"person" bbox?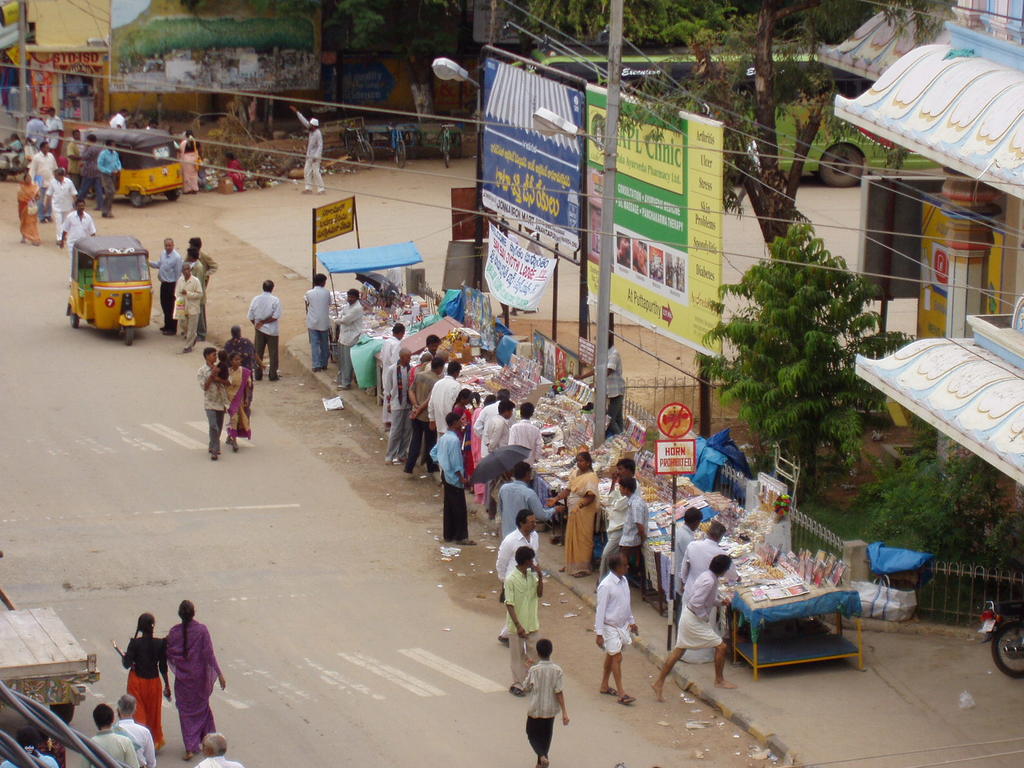
673,508,700,570
